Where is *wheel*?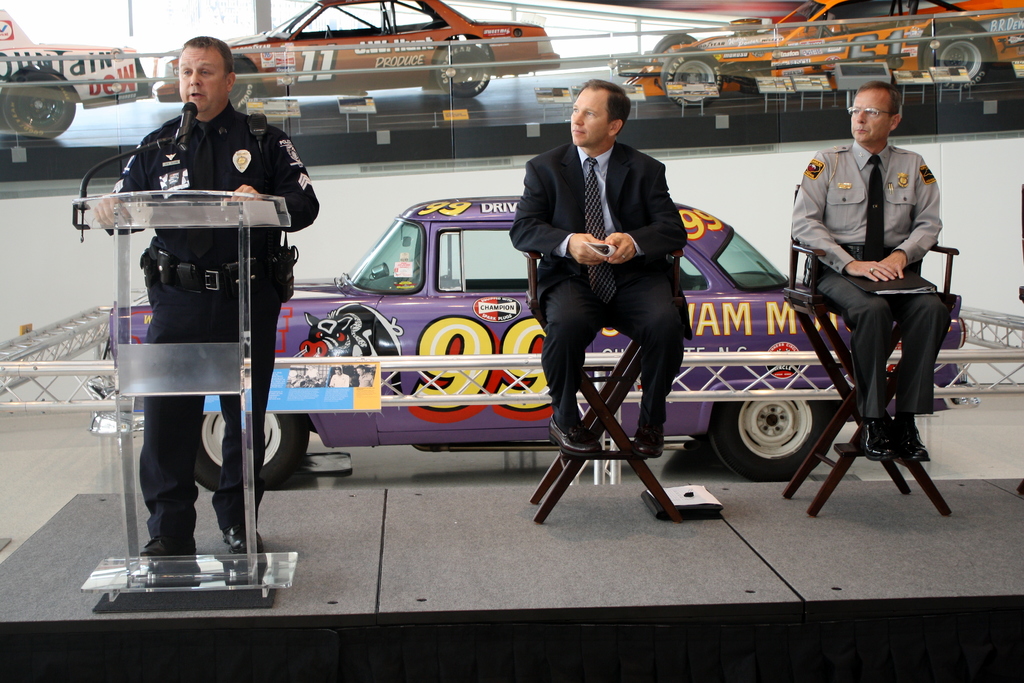
715,394,836,483.
